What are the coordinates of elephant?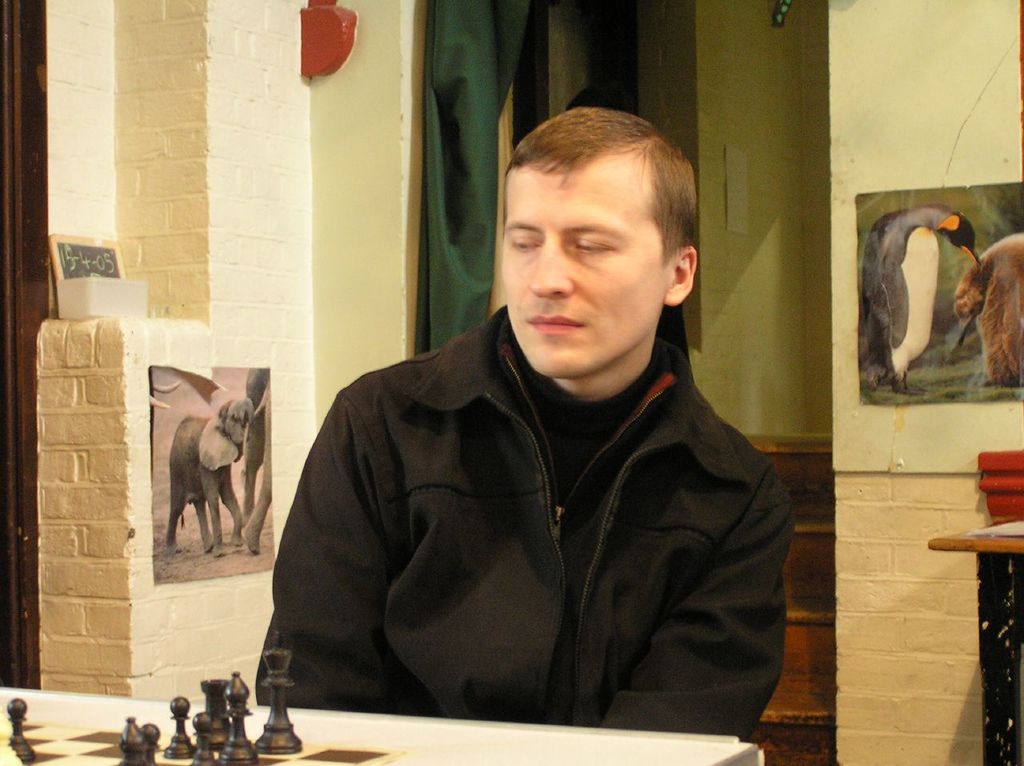
146 381 260 565.
